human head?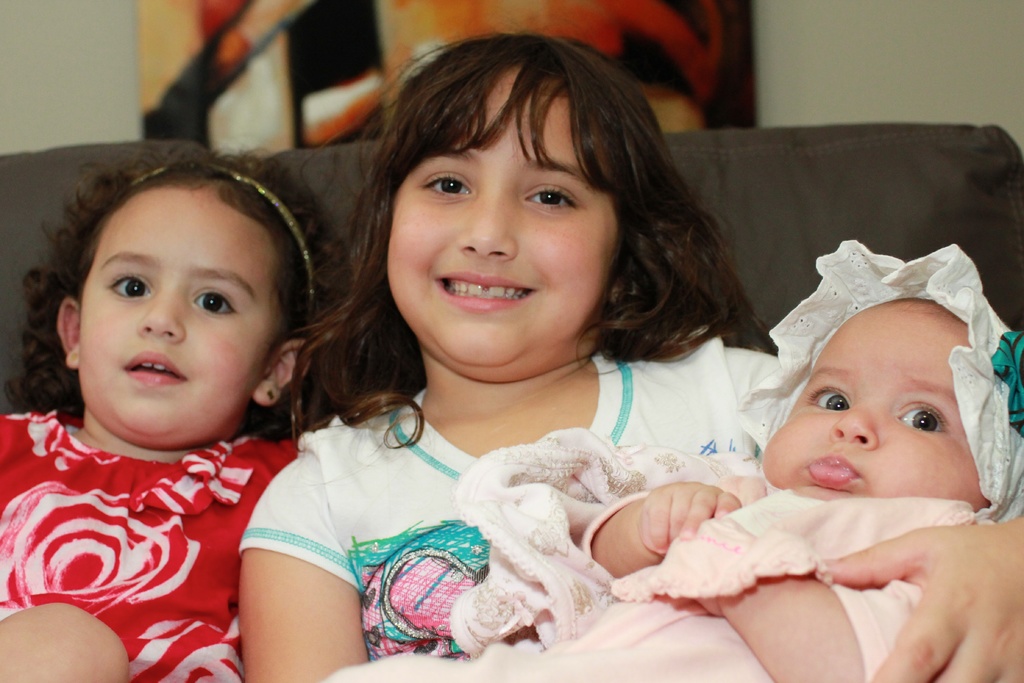
(44,147,319,427)
